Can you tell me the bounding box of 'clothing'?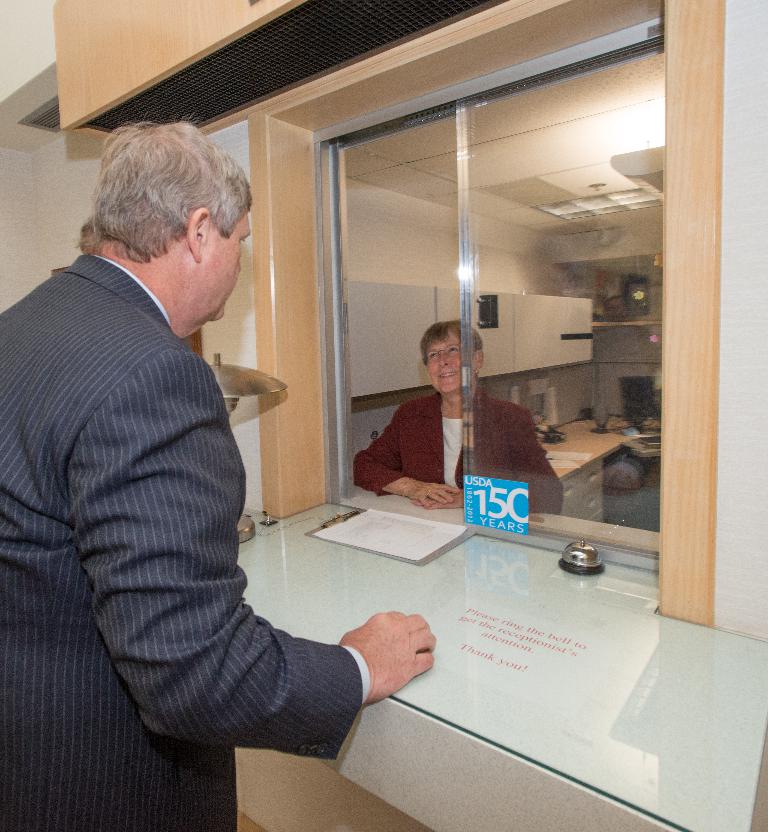
{"x1": 0, "y1": 250, "x2": 367, "y2": 831}.
